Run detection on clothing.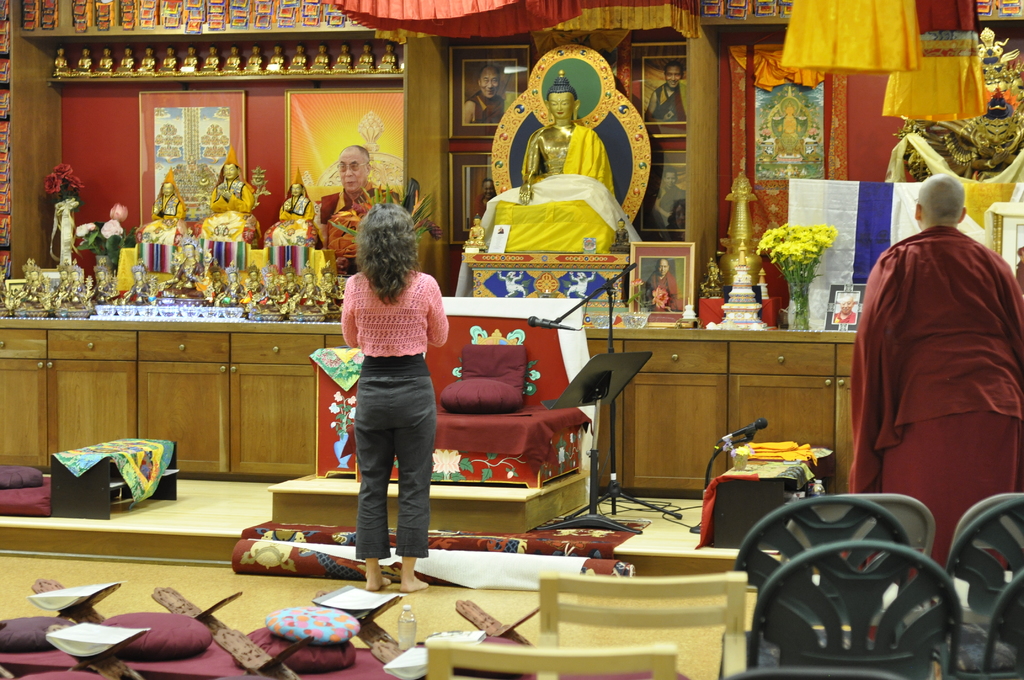
Result: crop(316, 177, 394, 281).
